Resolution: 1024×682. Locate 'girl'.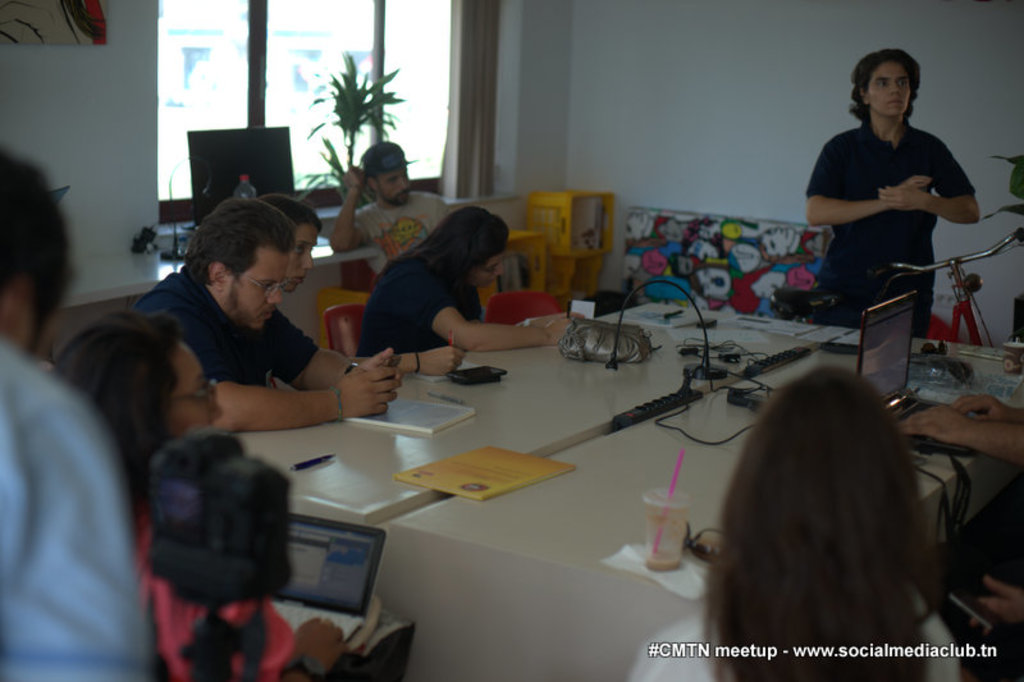
239:187:337:299.
